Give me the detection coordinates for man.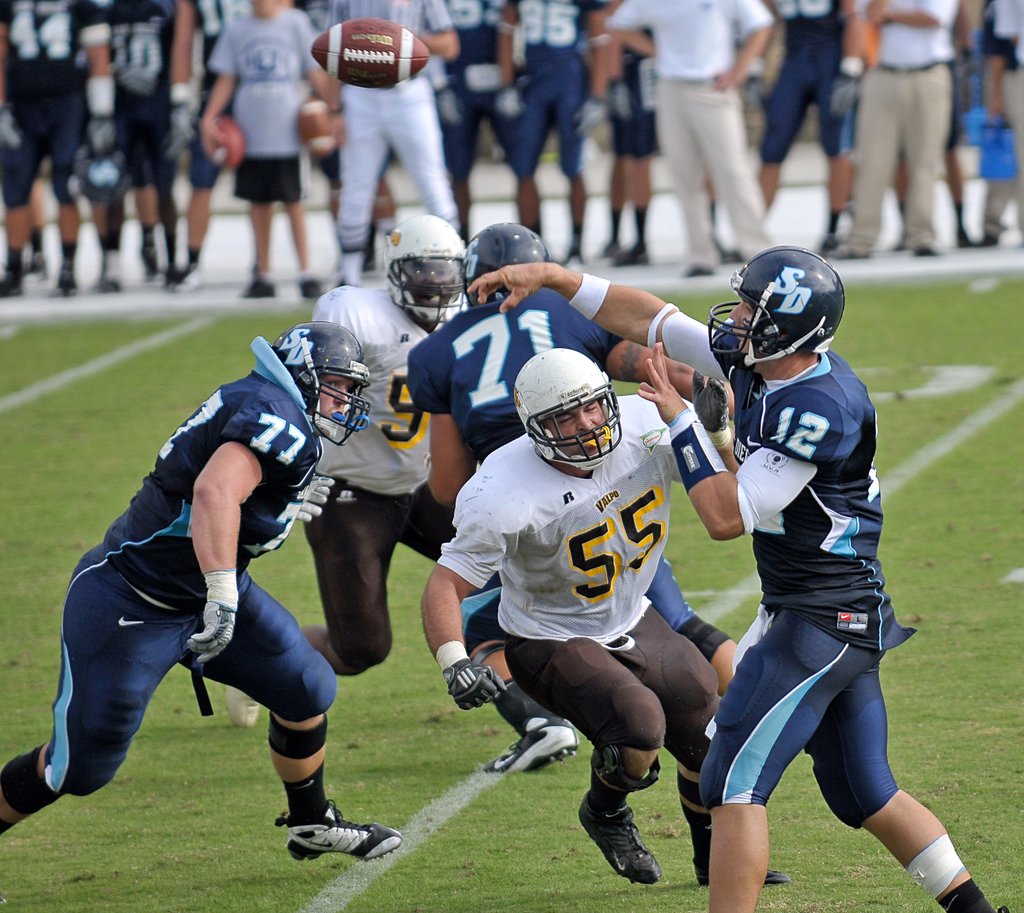
rect(29, 300, 430, 843).
